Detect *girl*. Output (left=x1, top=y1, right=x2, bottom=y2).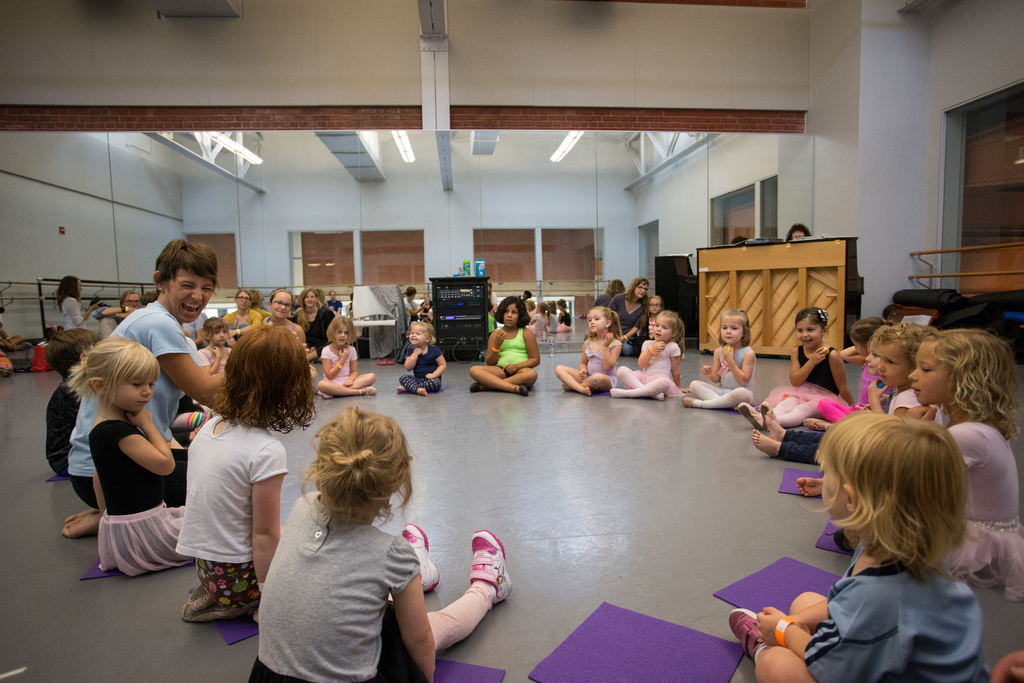
(left=286, top=287, right=339, bottom=359).
